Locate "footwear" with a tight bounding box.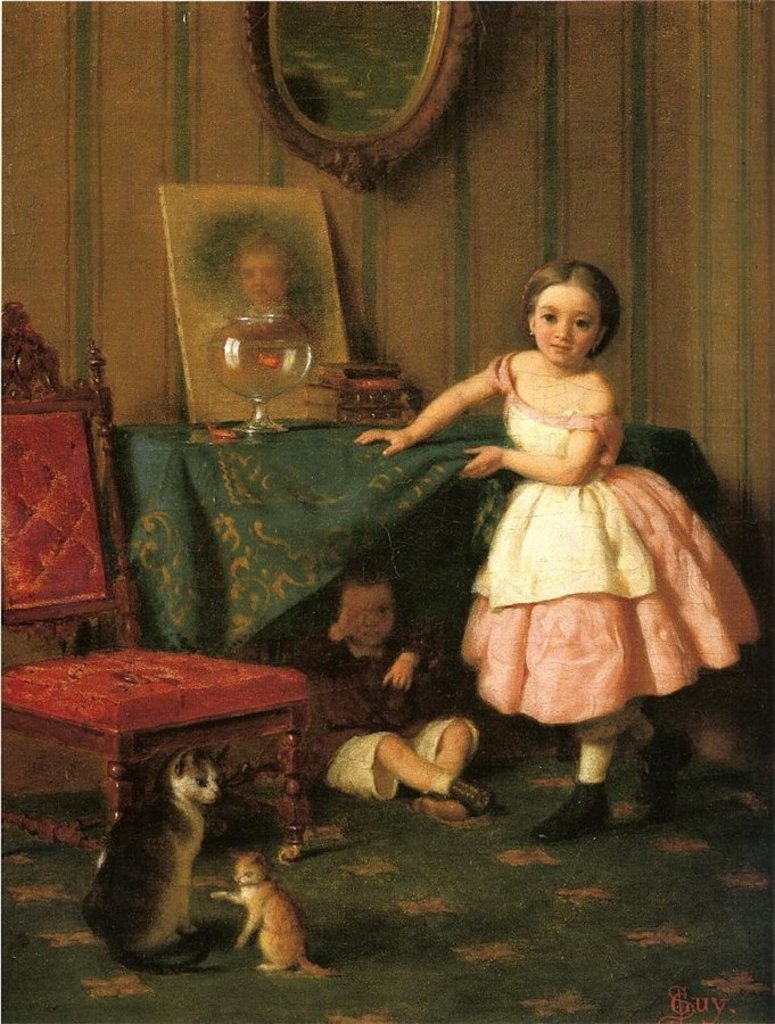
x1=450 y1=781 x2=490 y2=818.
